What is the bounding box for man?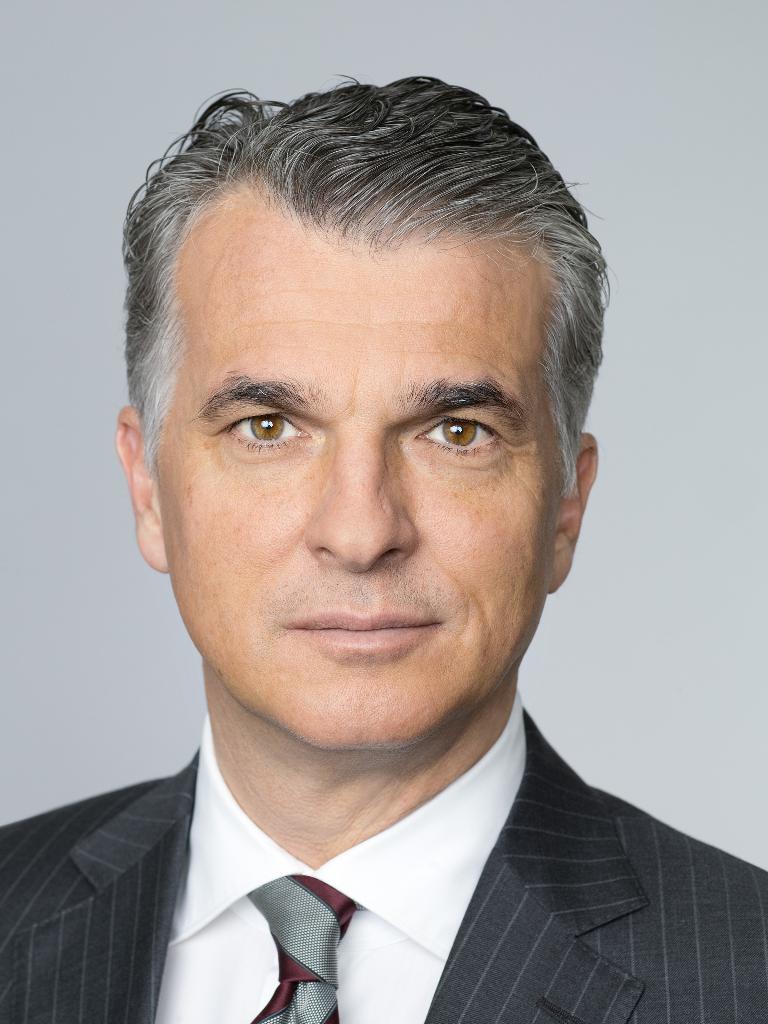
l=0, t=72, r=767, b=1023.
